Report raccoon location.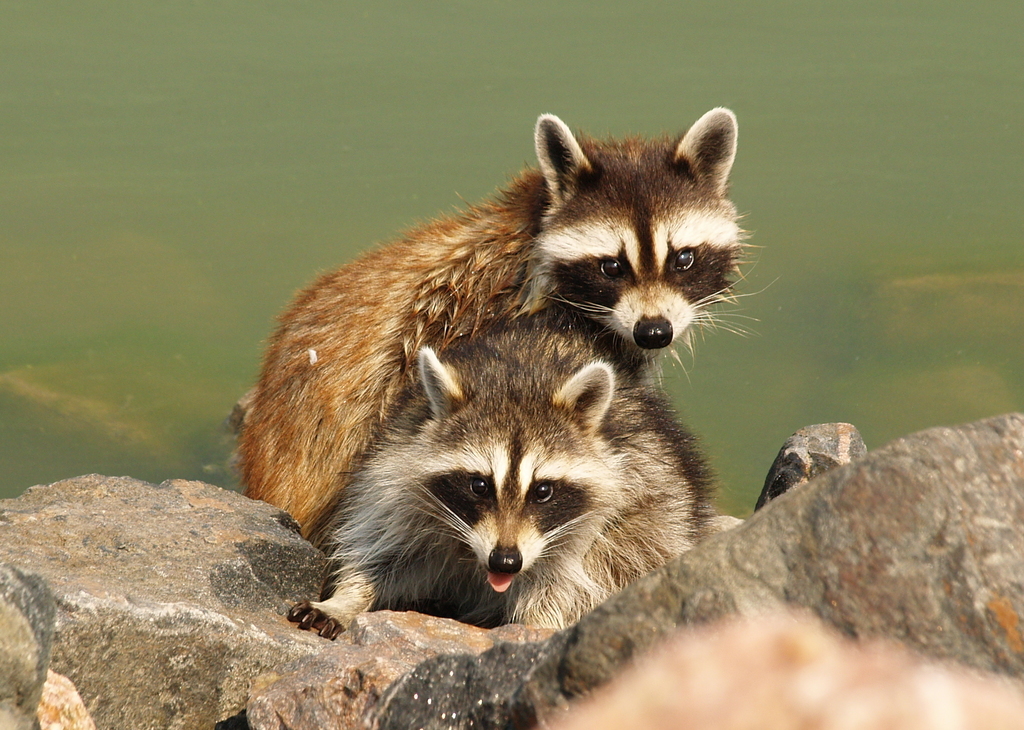
Report: [x1=239, y1=105, x2=779, y2=541].
